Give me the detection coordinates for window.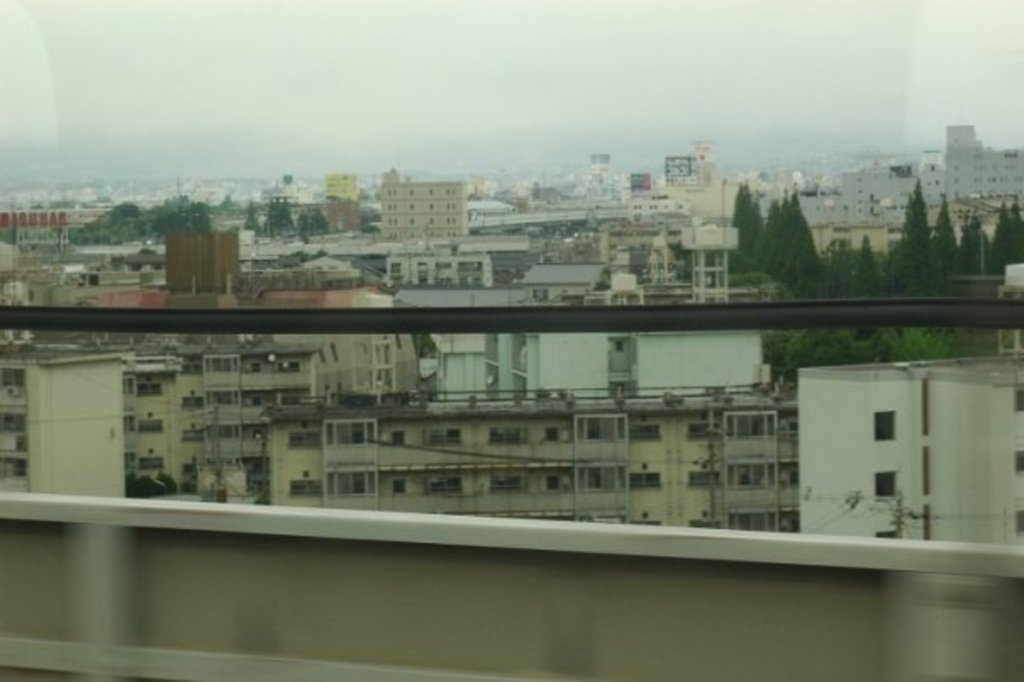
x1=578 y1=417 x2=624 y2=438.
